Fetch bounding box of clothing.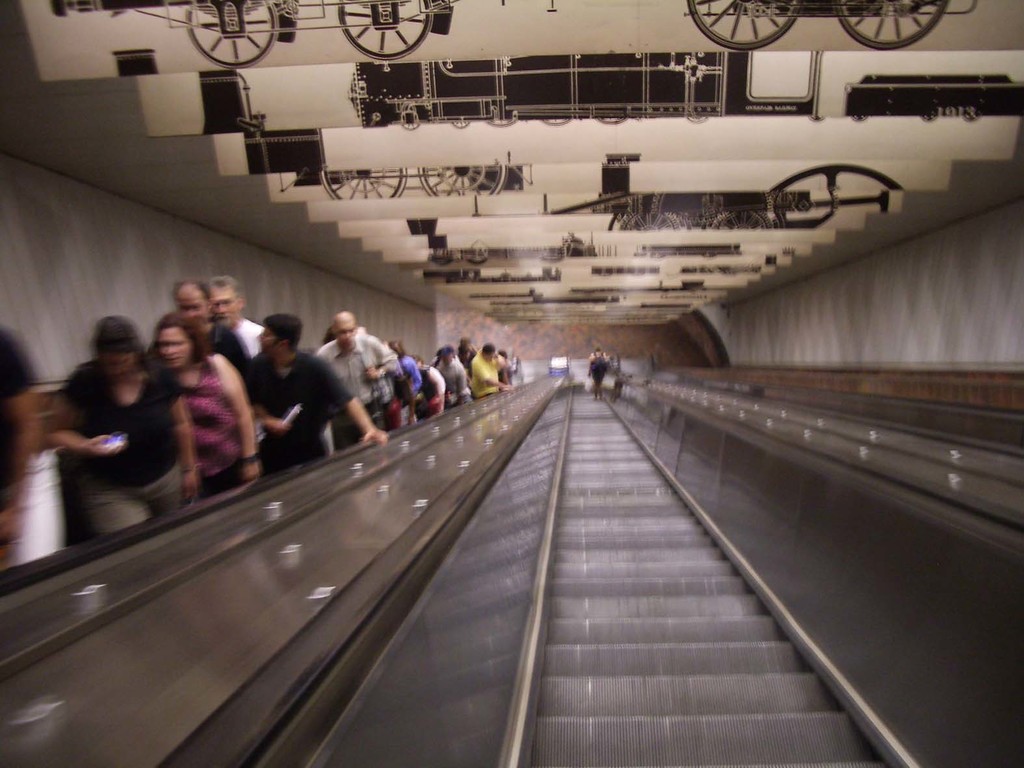
Bbox: locate(440, 359, 465, 401).
